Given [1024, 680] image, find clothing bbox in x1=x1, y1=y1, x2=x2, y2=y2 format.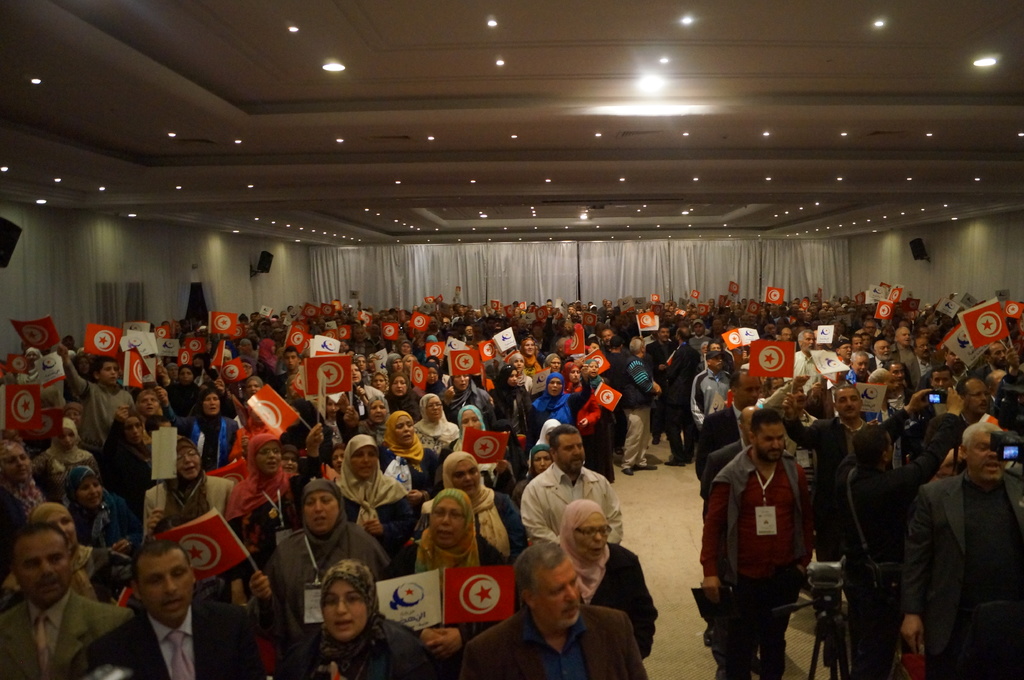
x1=416, y1=388, x2=451, y2=471.
